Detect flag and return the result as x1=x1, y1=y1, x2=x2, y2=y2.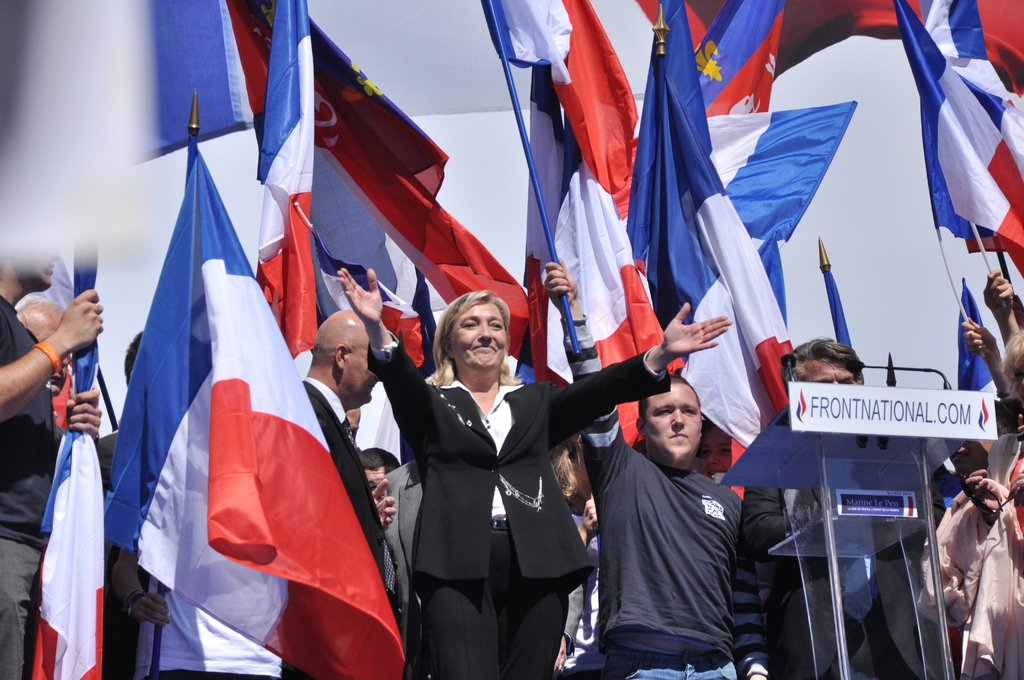
x1=316, y1=86, x2=521, y2=364.
